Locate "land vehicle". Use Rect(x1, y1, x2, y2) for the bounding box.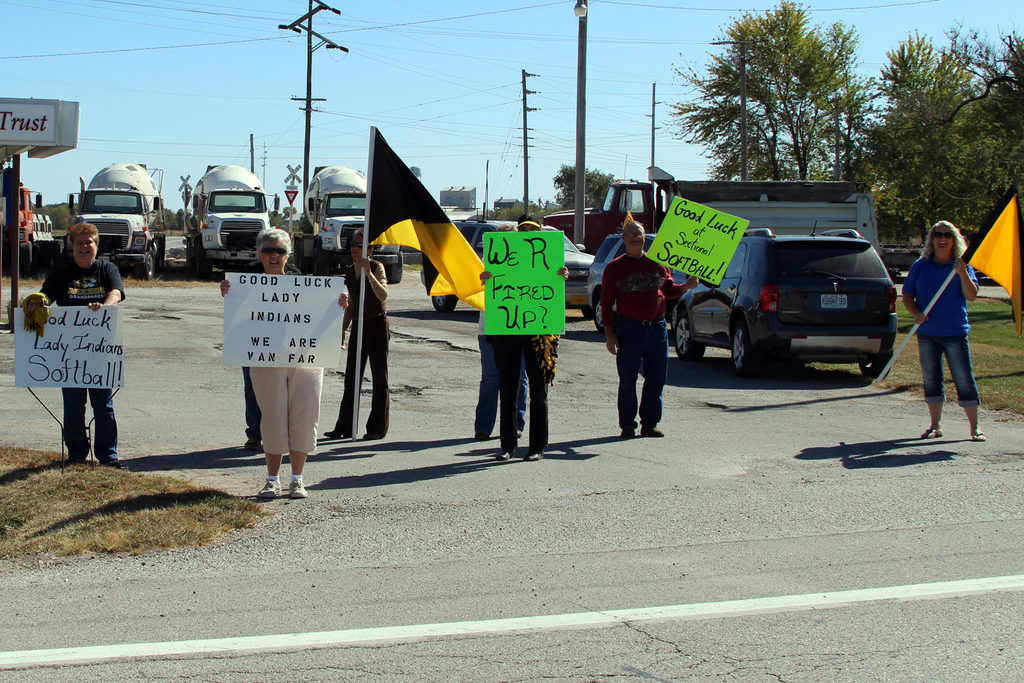
Rect(583, 236, 689, 329).
